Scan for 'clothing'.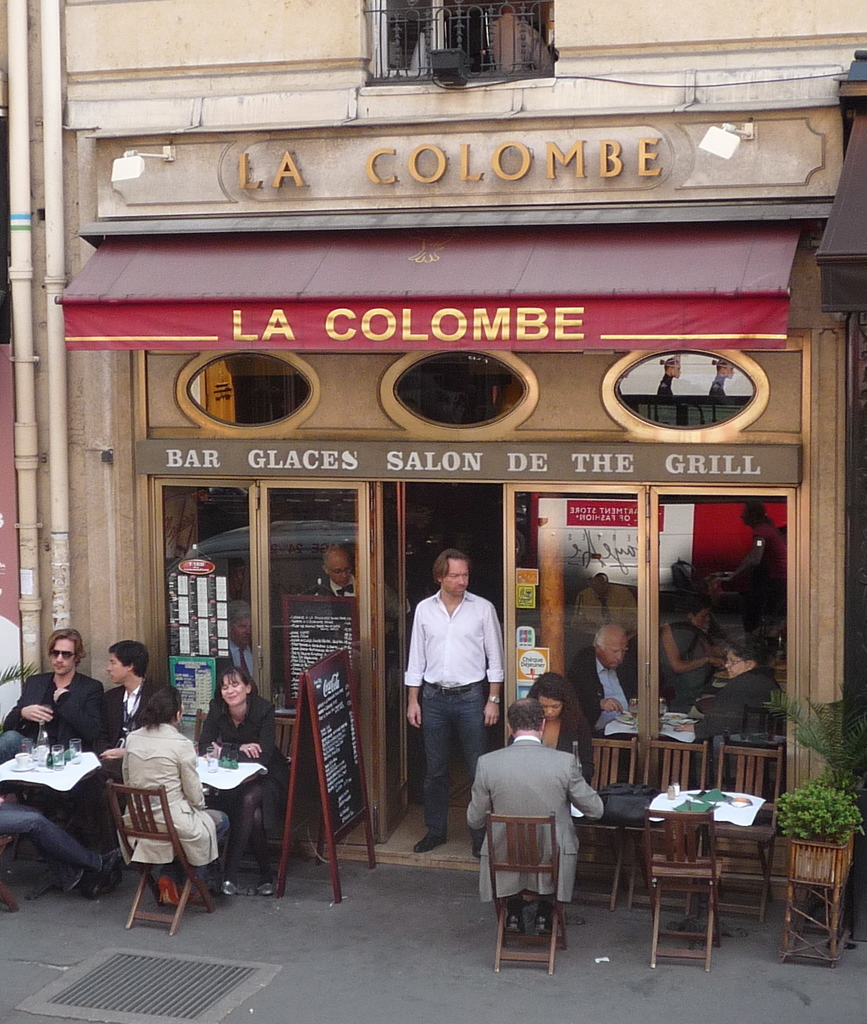
Scan result: rect(404, 589, 505, 837).
